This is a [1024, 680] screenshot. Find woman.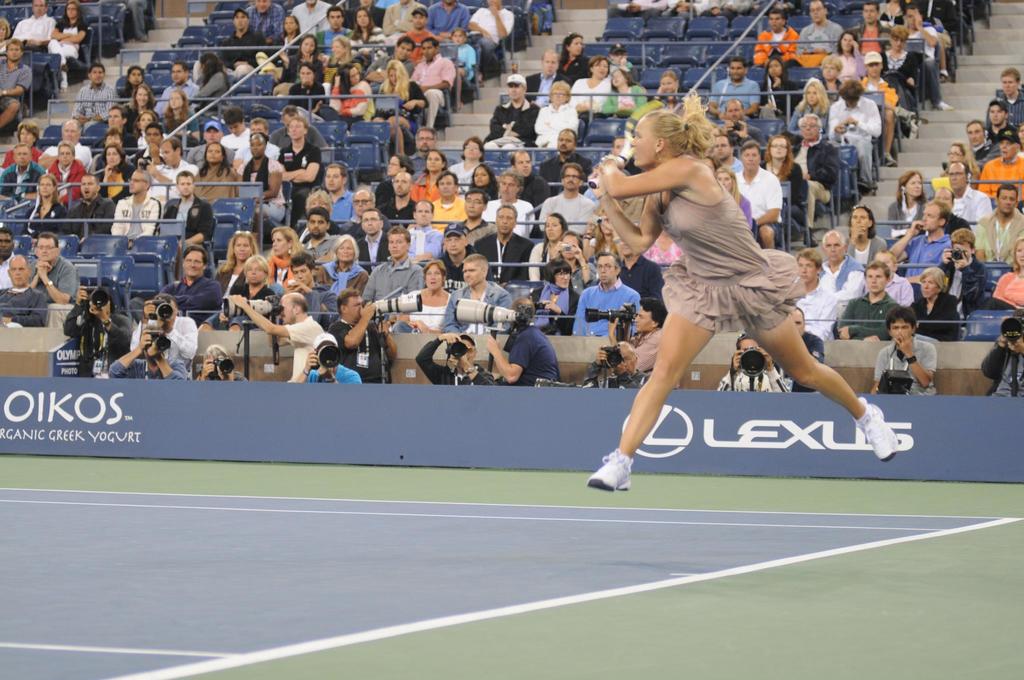
Bounding box: (left=530, top=215, right=566, bottom=280).
